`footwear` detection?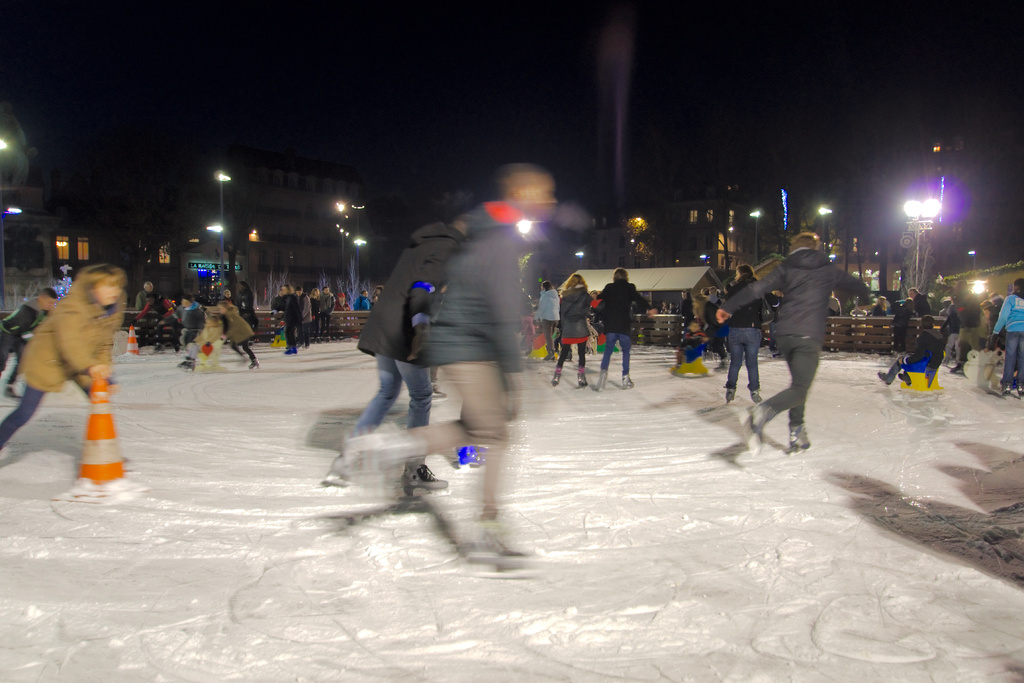
{"x1": 248, "y1": 356, "x2": 267, "y2": 374}
